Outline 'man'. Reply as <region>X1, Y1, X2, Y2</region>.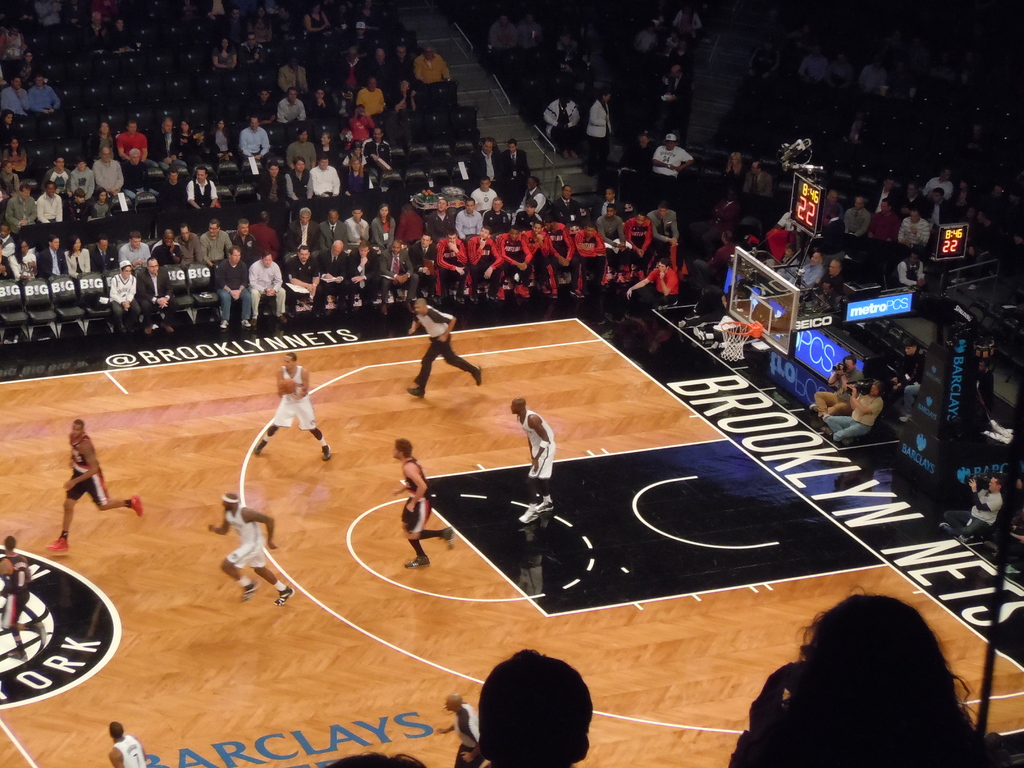
<region>500, 135, 529, 199</region>.
